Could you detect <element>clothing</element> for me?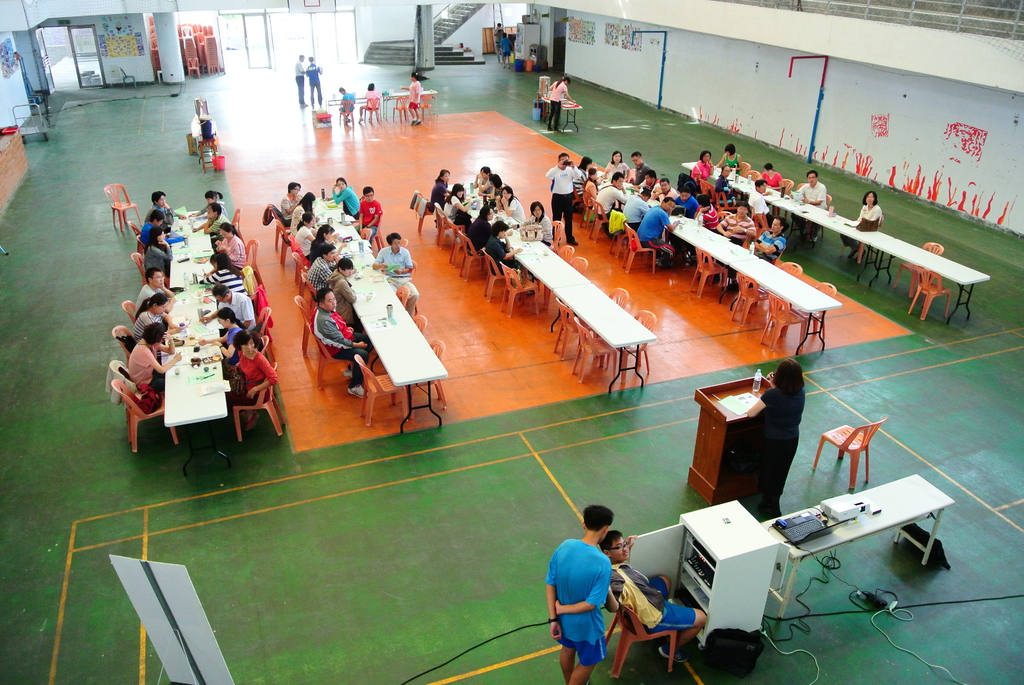
Detection result: x1=196, y1=200, x2=225, y2=212.
